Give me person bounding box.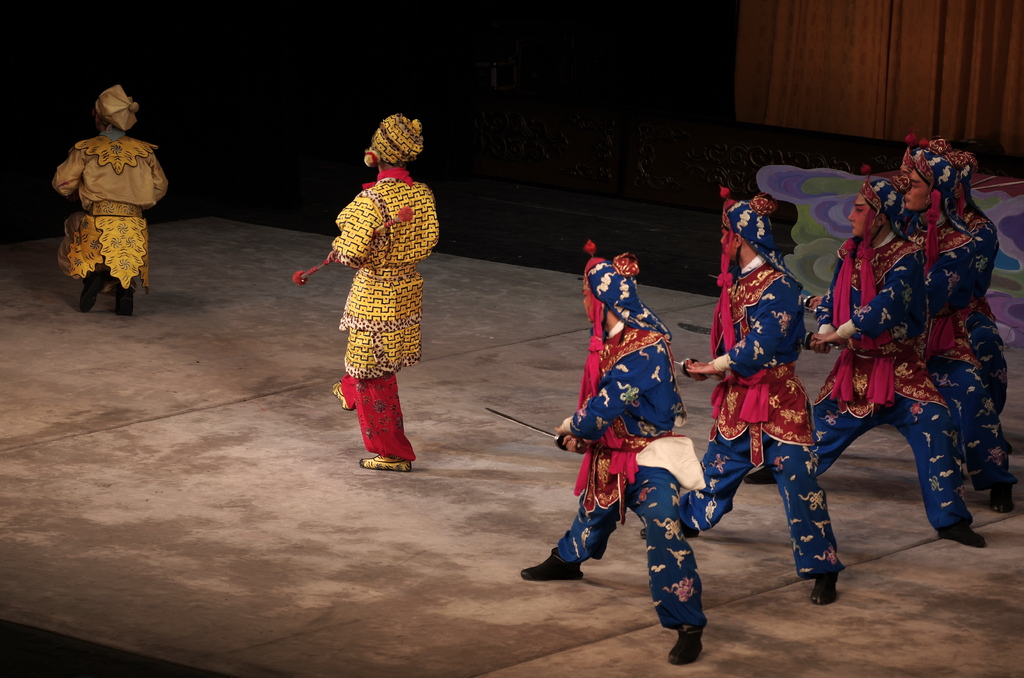
select_region(899, 131, 1018, 520).
